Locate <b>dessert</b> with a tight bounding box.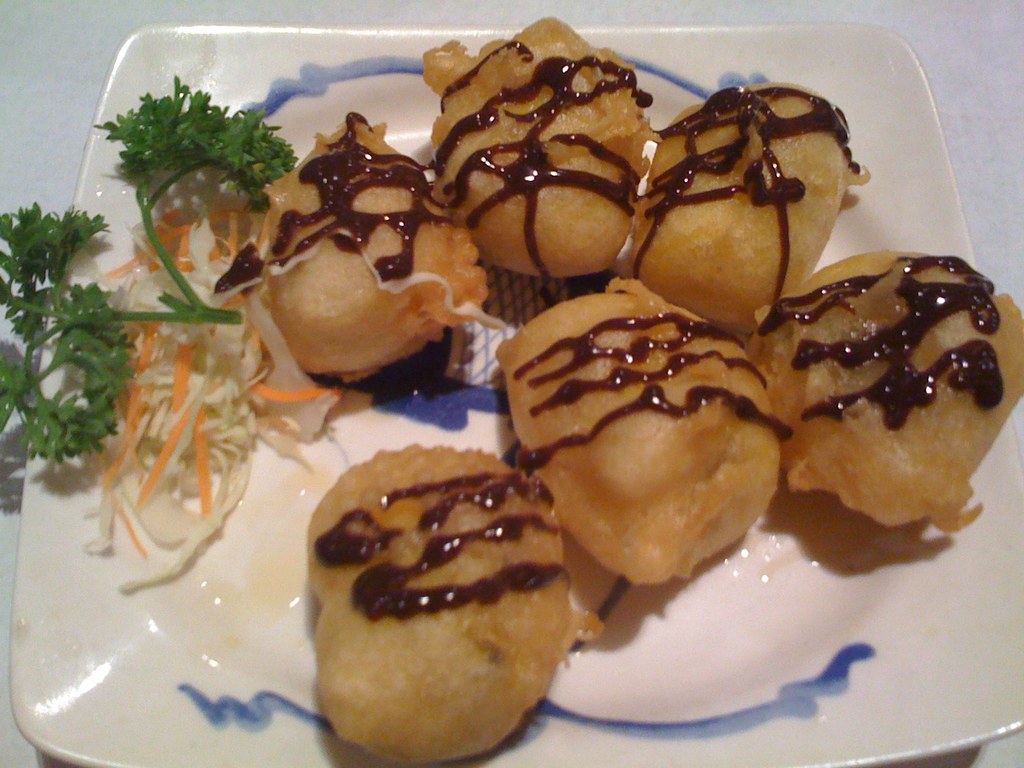
738, 240, 1023, 536.
